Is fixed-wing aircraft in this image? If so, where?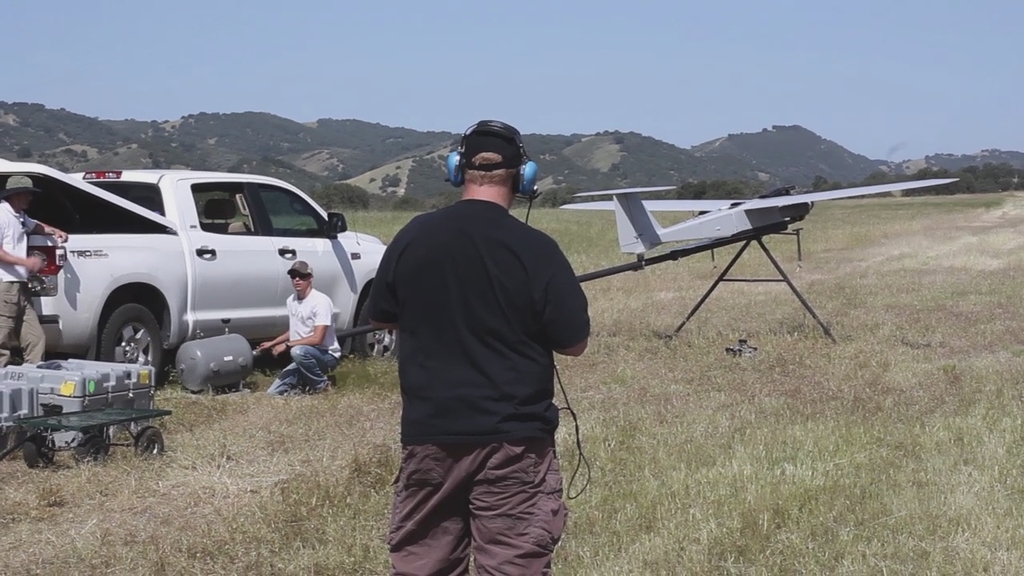
Yes, at left=560, top=177, right=956, bottom=264.
